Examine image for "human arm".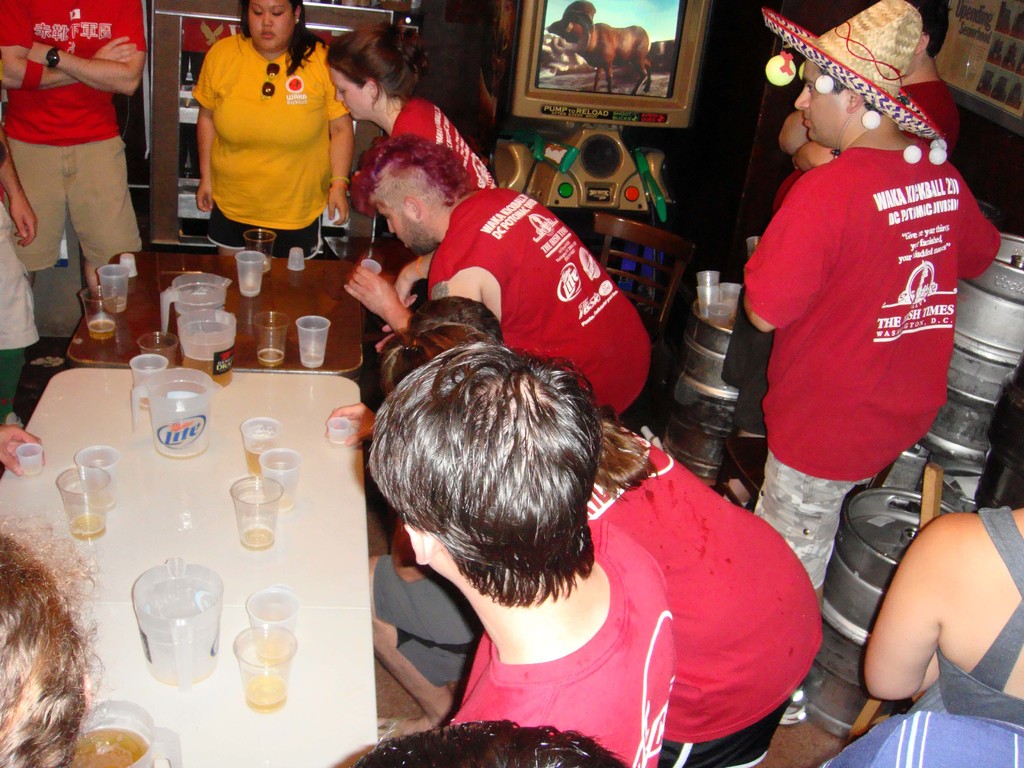
Examination result: <bbox>188, 47, 221, 212</bbox>.
